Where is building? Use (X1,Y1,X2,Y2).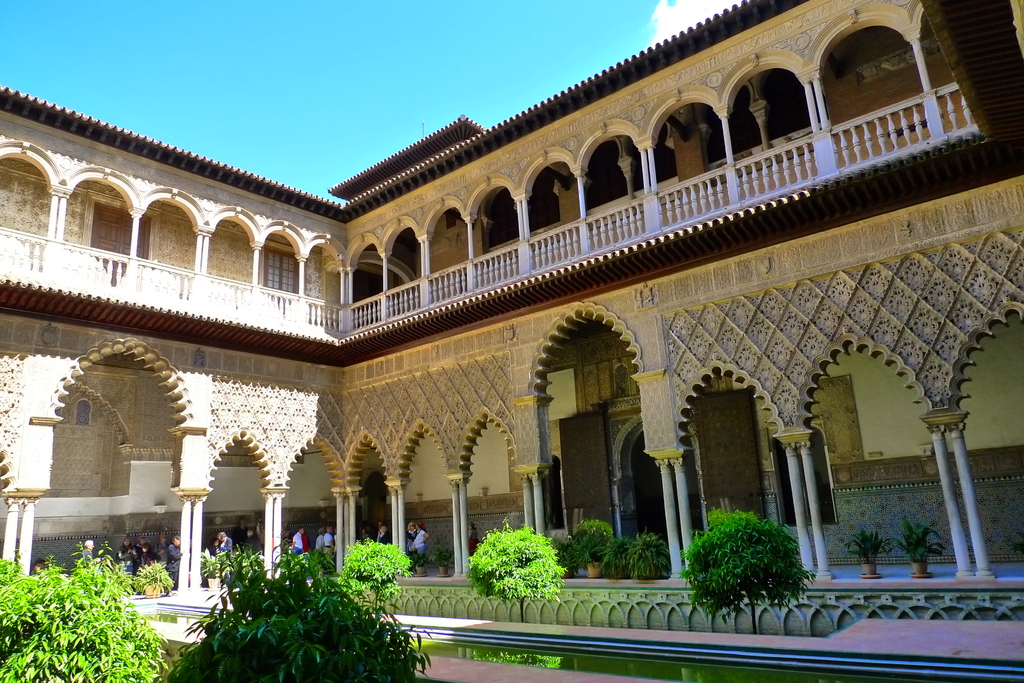
(0,0,1023,682).
